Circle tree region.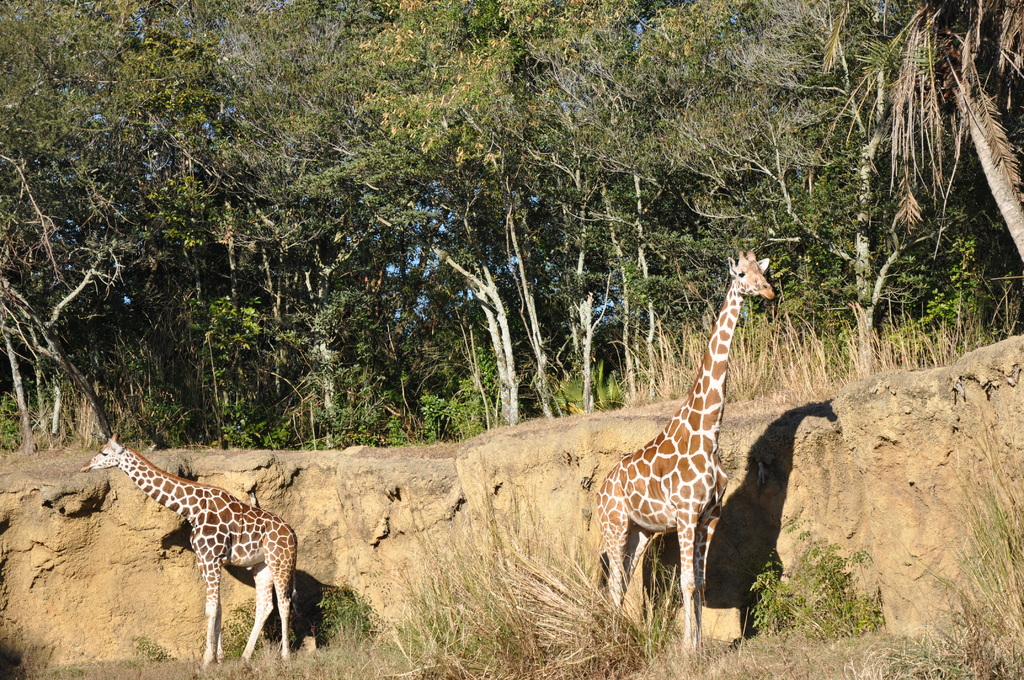
Region: {"x1": 751, "y1": 0, "x2": 1023, "y2": 382}.
